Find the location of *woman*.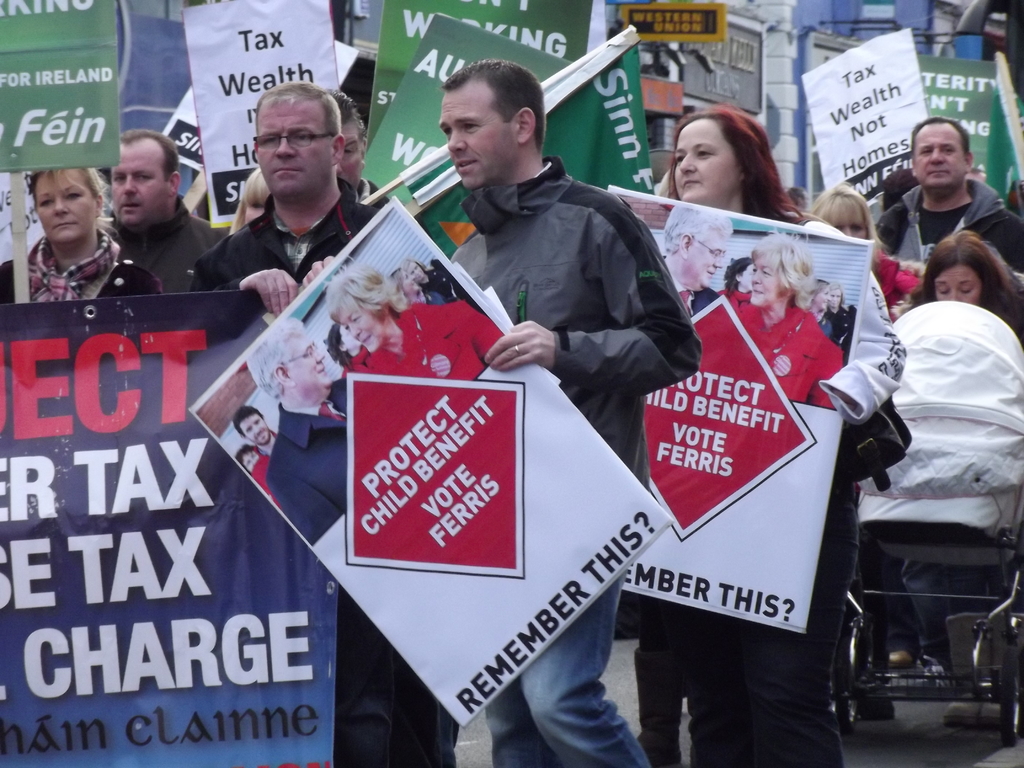
Location: box=[898, 225, 1023, 341].
